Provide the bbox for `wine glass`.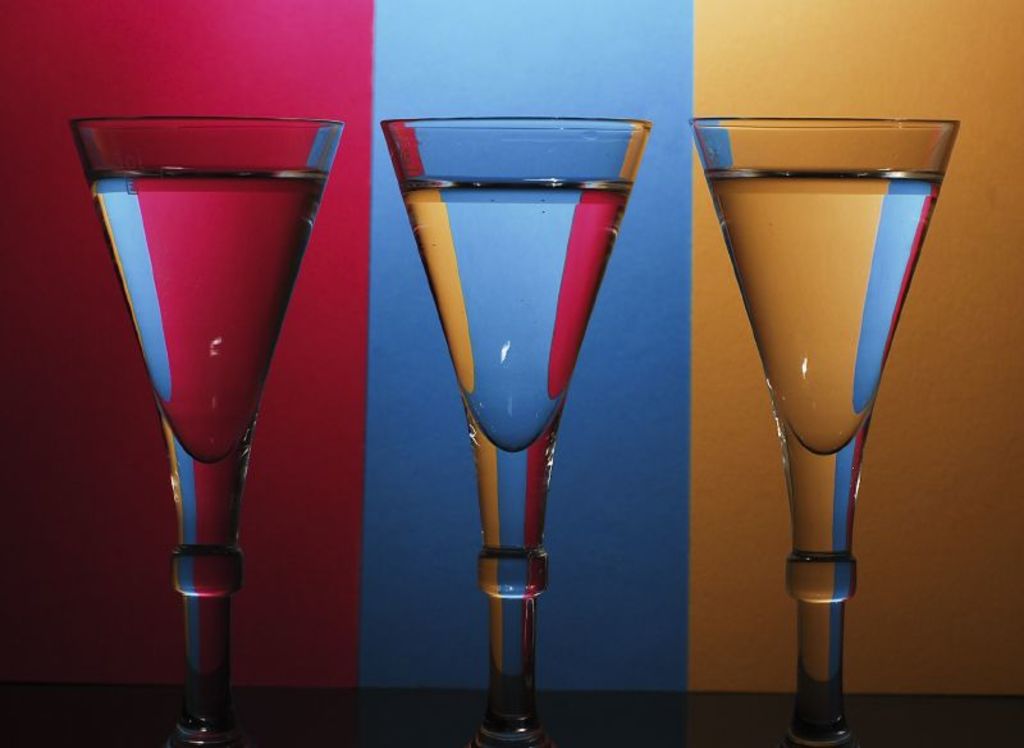
<bbox>73, 111, 346, 742</bbox>.
